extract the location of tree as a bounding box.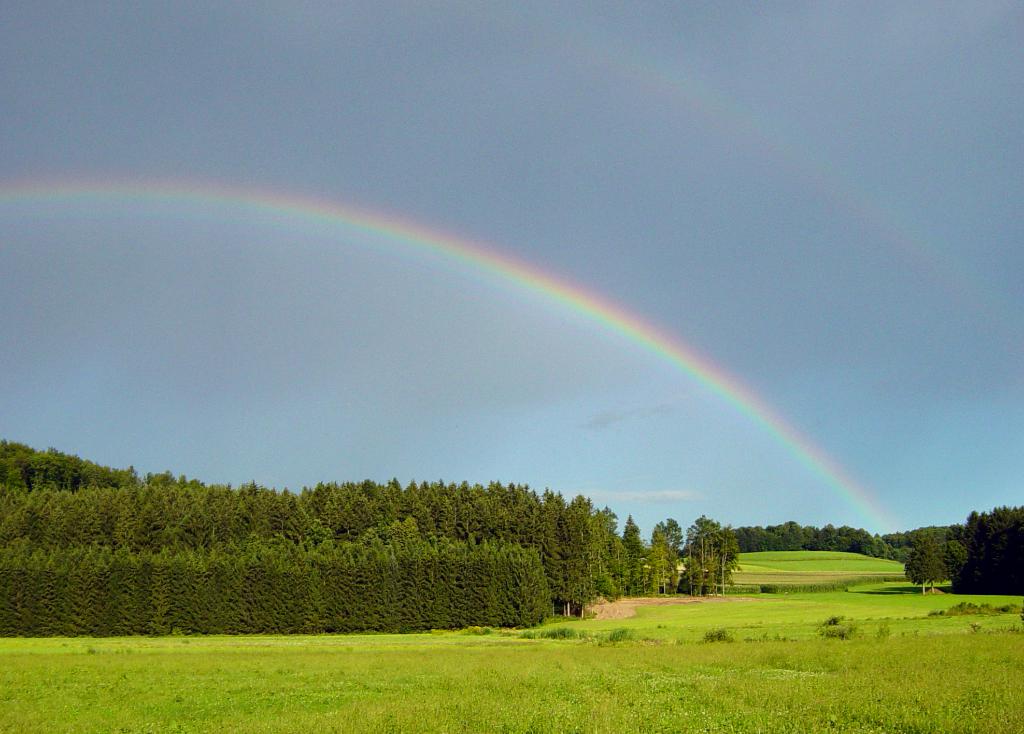
(678, 504, 739, 596).
